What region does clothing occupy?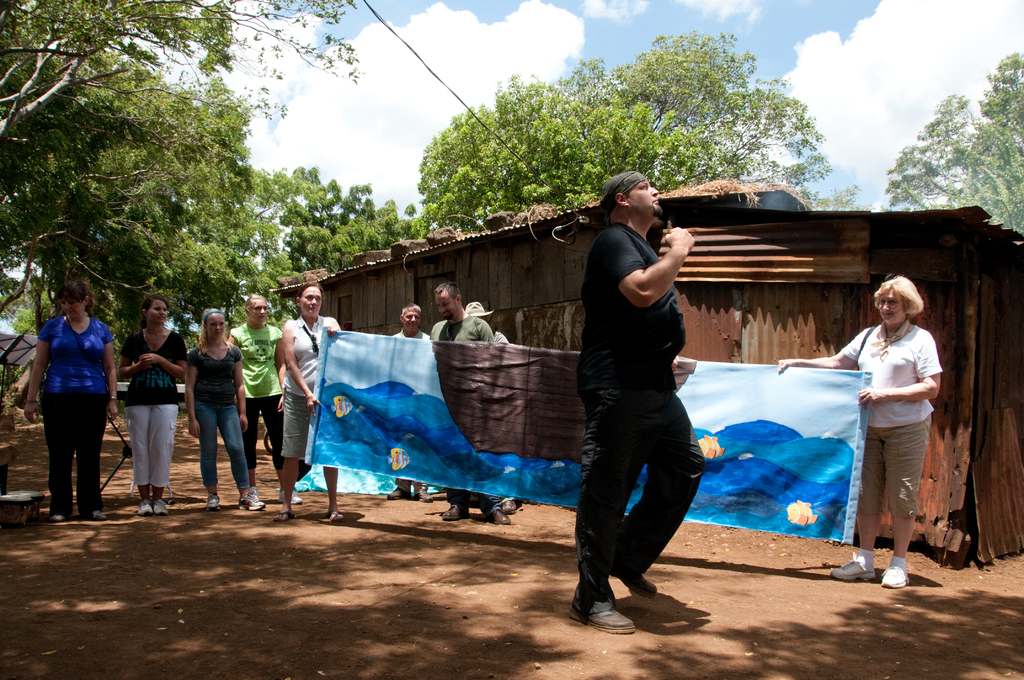
region(388, 325, 440, 497).
